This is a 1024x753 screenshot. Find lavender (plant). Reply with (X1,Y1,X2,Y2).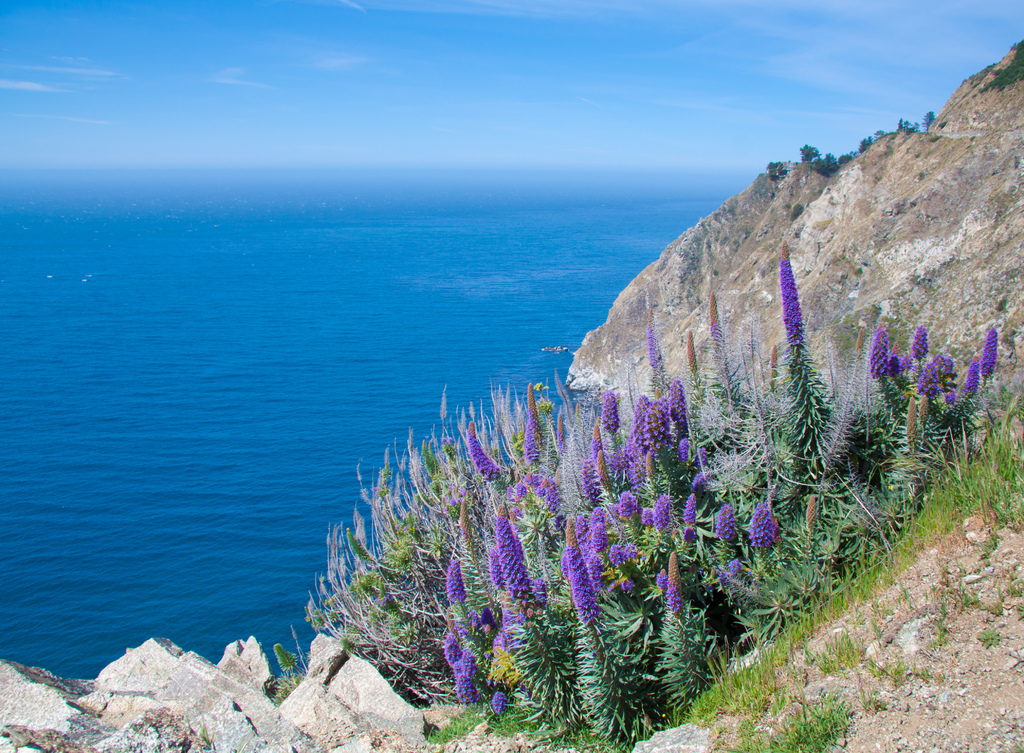
(682,328,705,391).
